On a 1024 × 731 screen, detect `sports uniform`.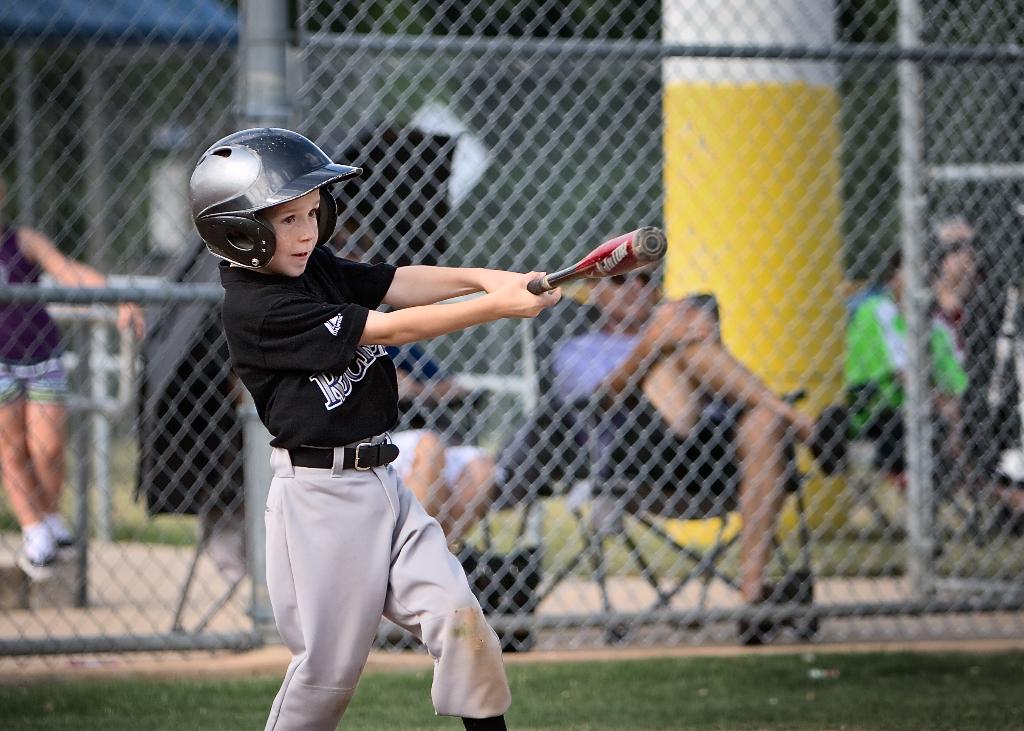
(left=190, top=127, right=512, bottom=730).
